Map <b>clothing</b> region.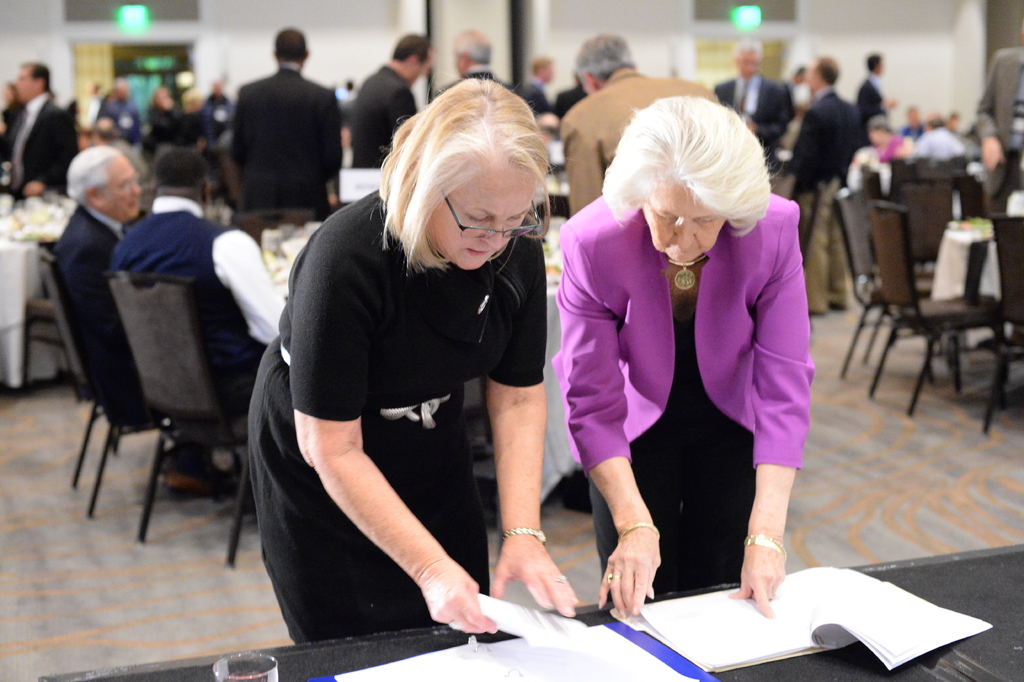
Mapped to <box>971,41,1023,155</box>.
